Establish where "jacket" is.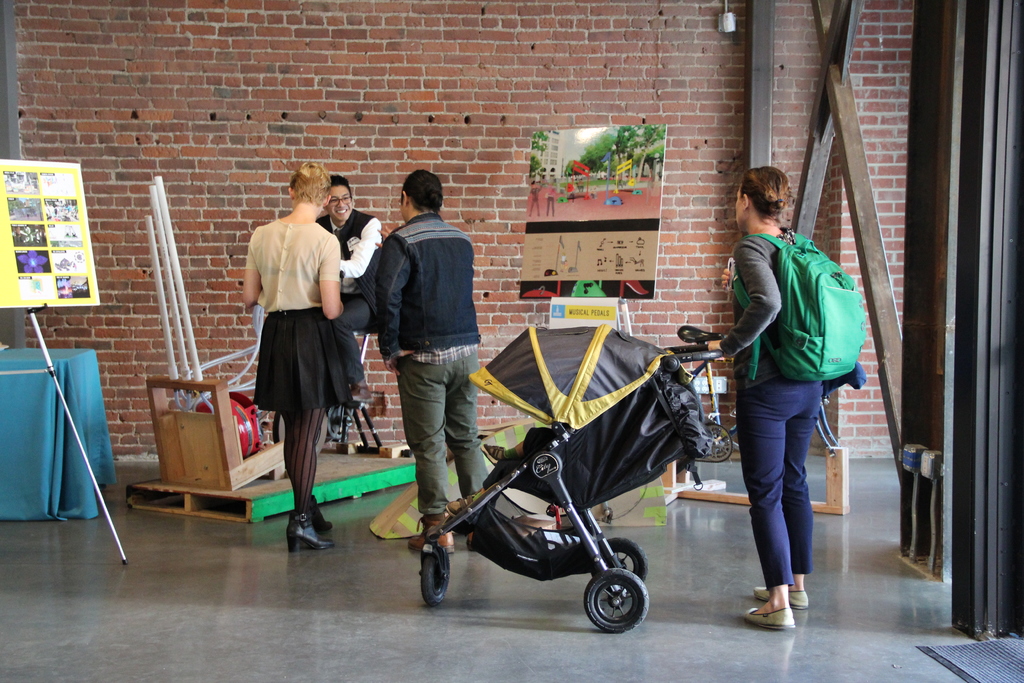
Established at <region>356, 186, 487, 372</region>.
